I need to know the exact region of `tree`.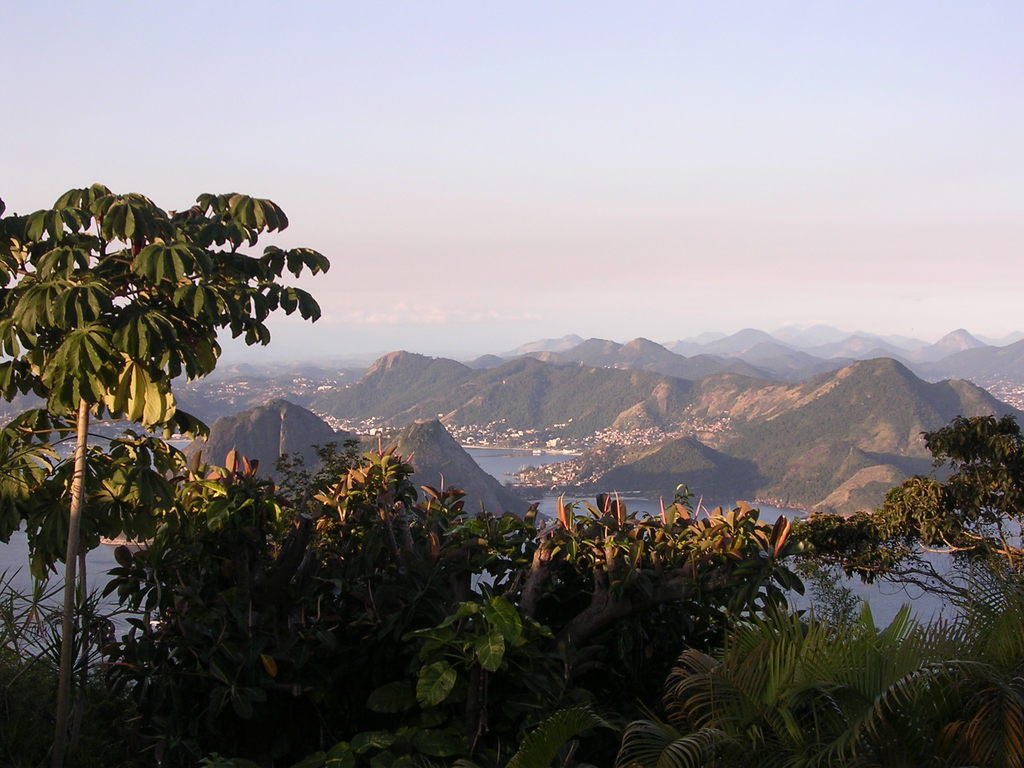
Region: box(797, 403, 1023, 627).
